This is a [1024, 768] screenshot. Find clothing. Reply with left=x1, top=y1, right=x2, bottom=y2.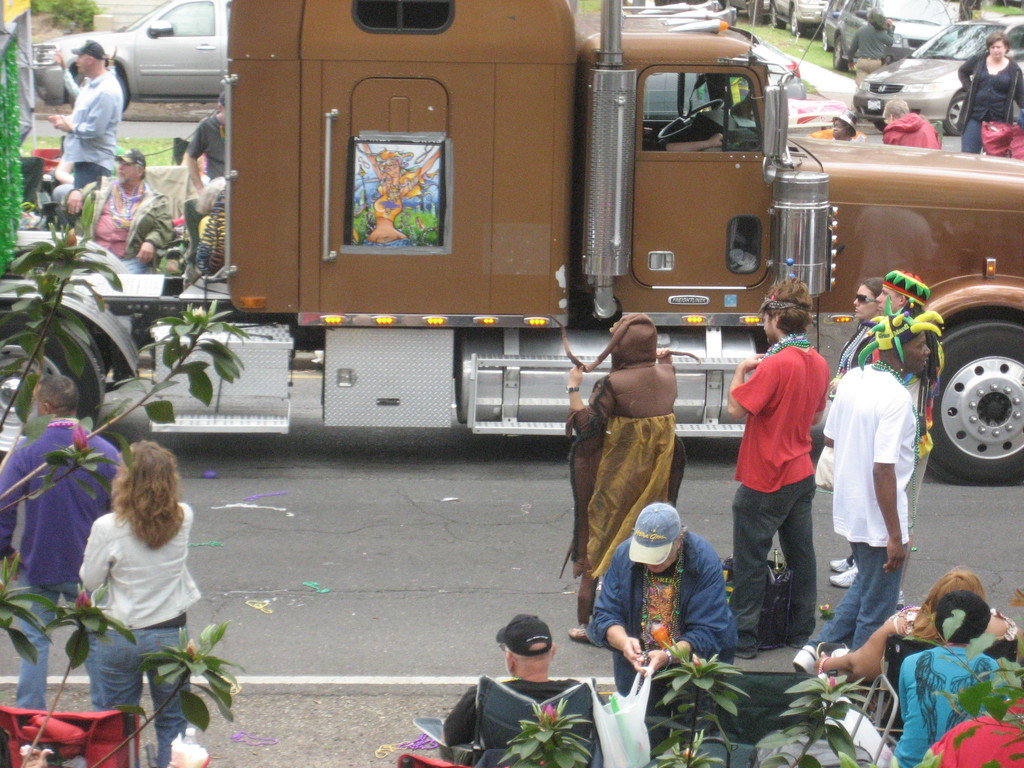
left=841, top=316, right=886, bottom=372.
